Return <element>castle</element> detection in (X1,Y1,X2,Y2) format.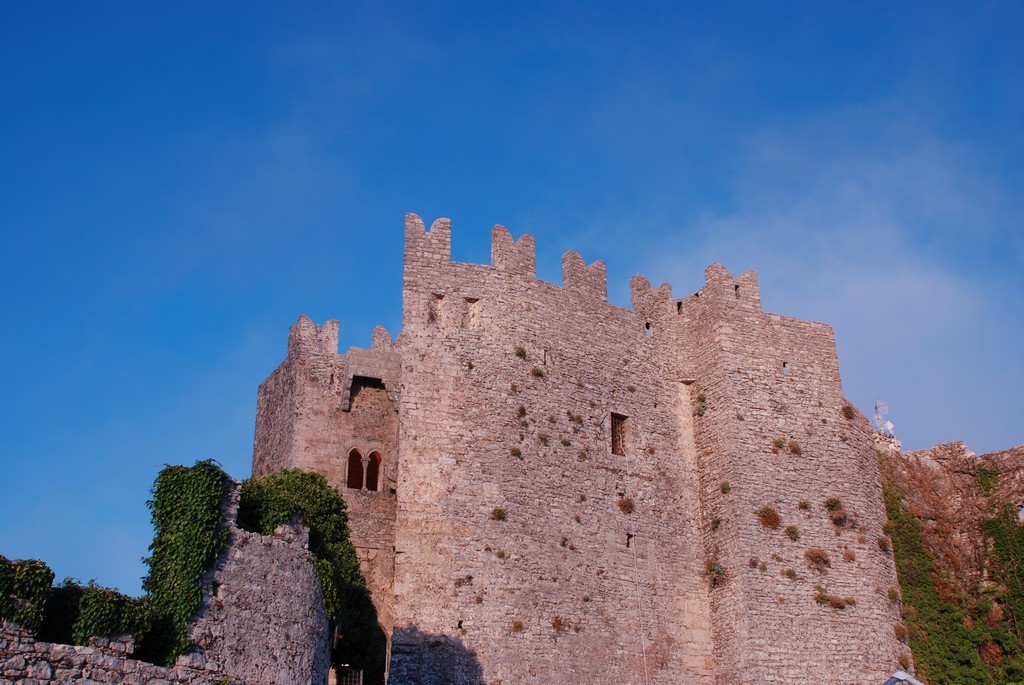
(0,594,856,684).
